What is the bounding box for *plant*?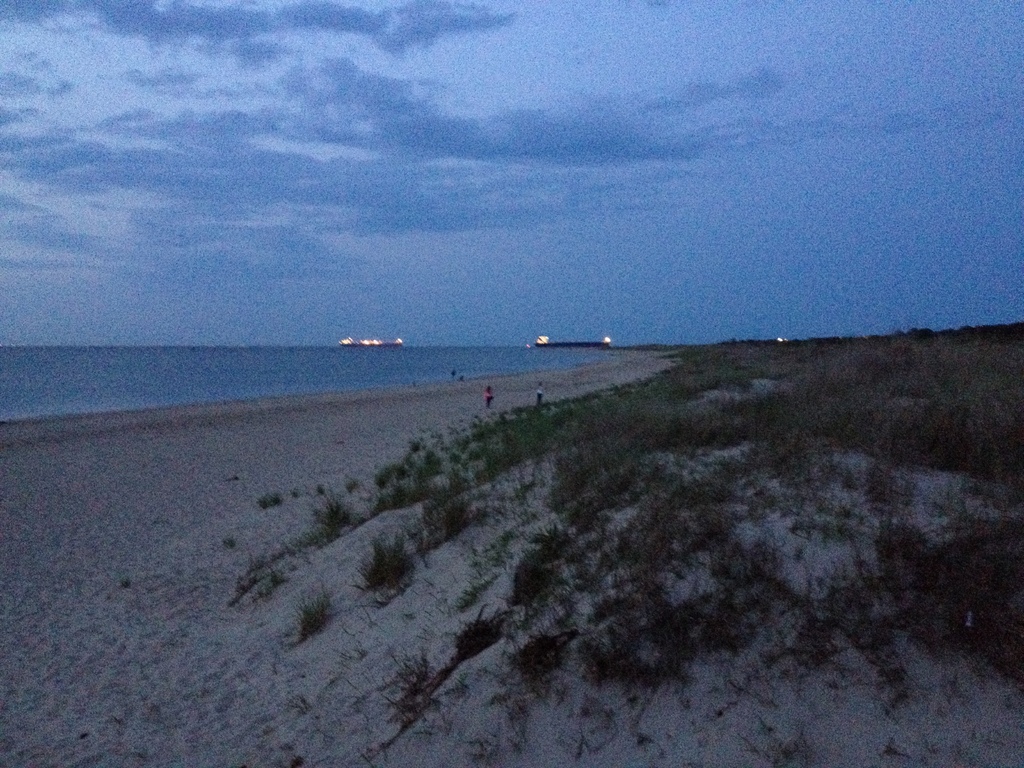
box(367, 426, 451, 486).
